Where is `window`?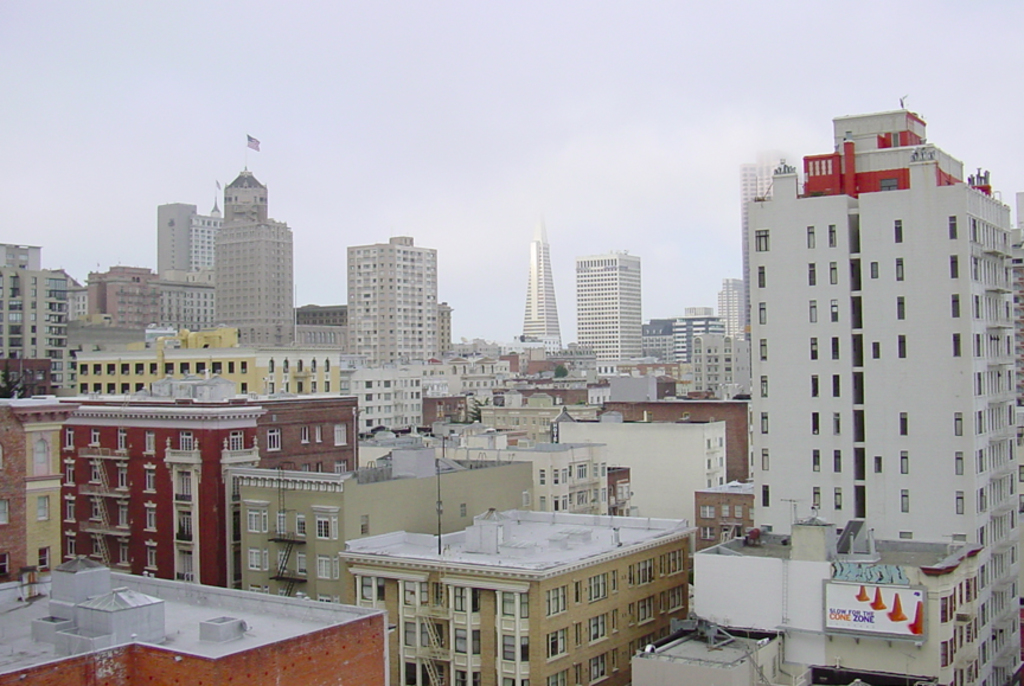
pyautogui.locateOnScreen(811, 372, 819, 397).
